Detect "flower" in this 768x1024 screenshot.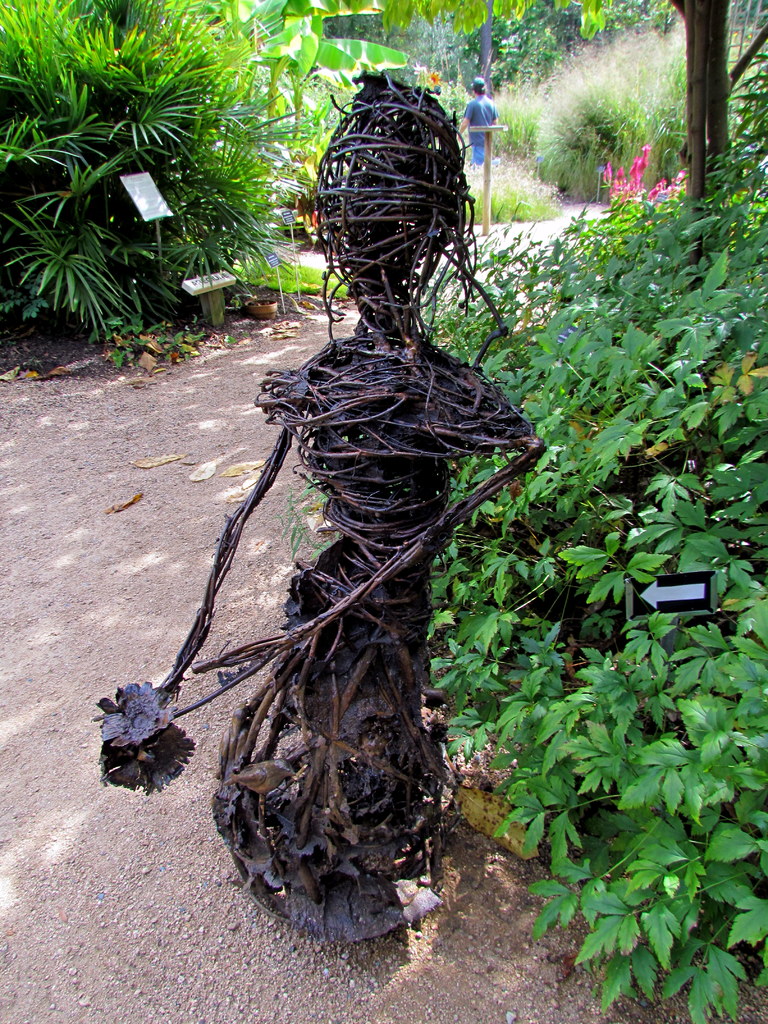
Detection: BBox(429, 70, 441, 86).
